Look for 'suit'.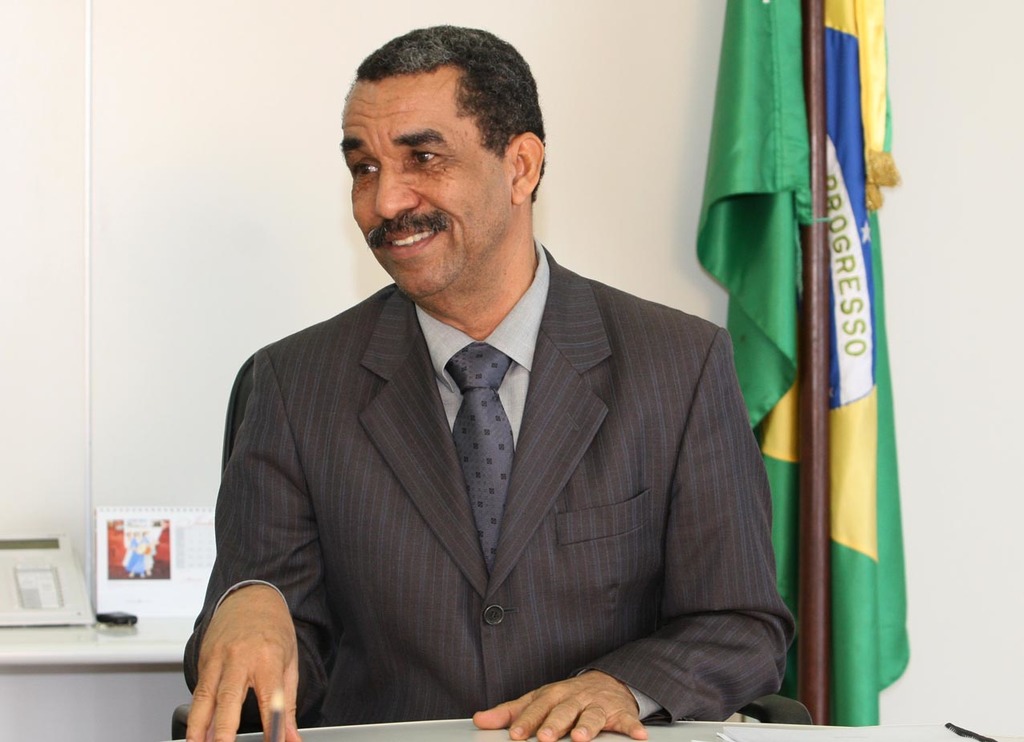
Found: bbox(197, 172, 780, 721).
